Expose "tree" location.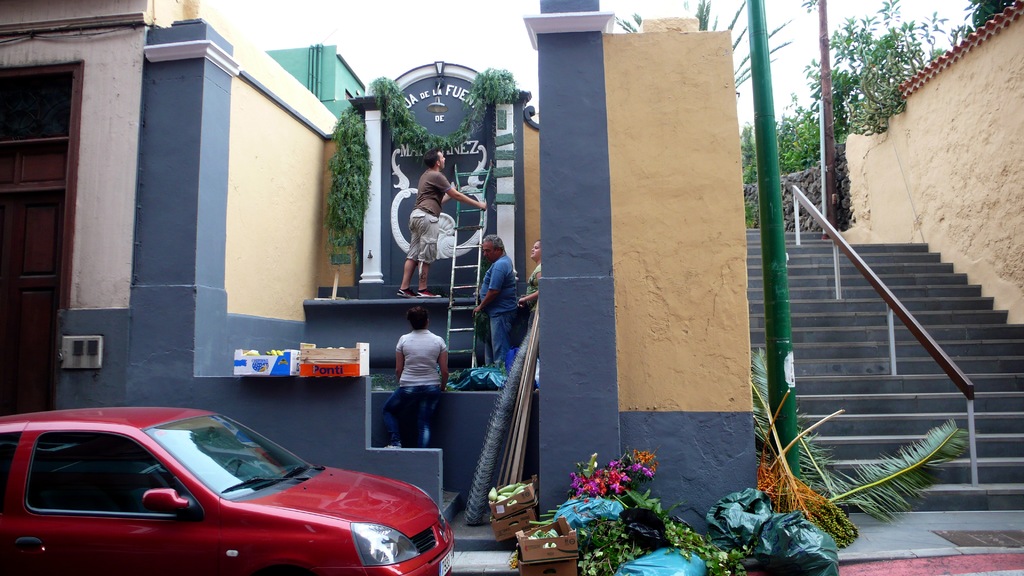
Exposed at locate(750, 335, 968, 554).
